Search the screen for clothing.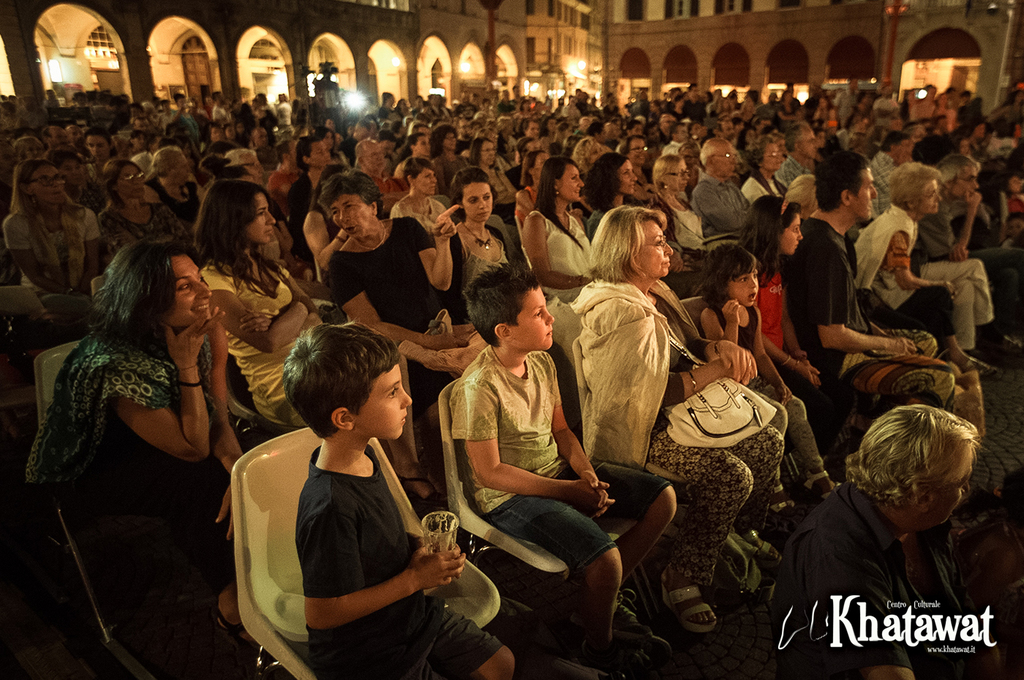
Found at box=[835, 363, 954, 404].
